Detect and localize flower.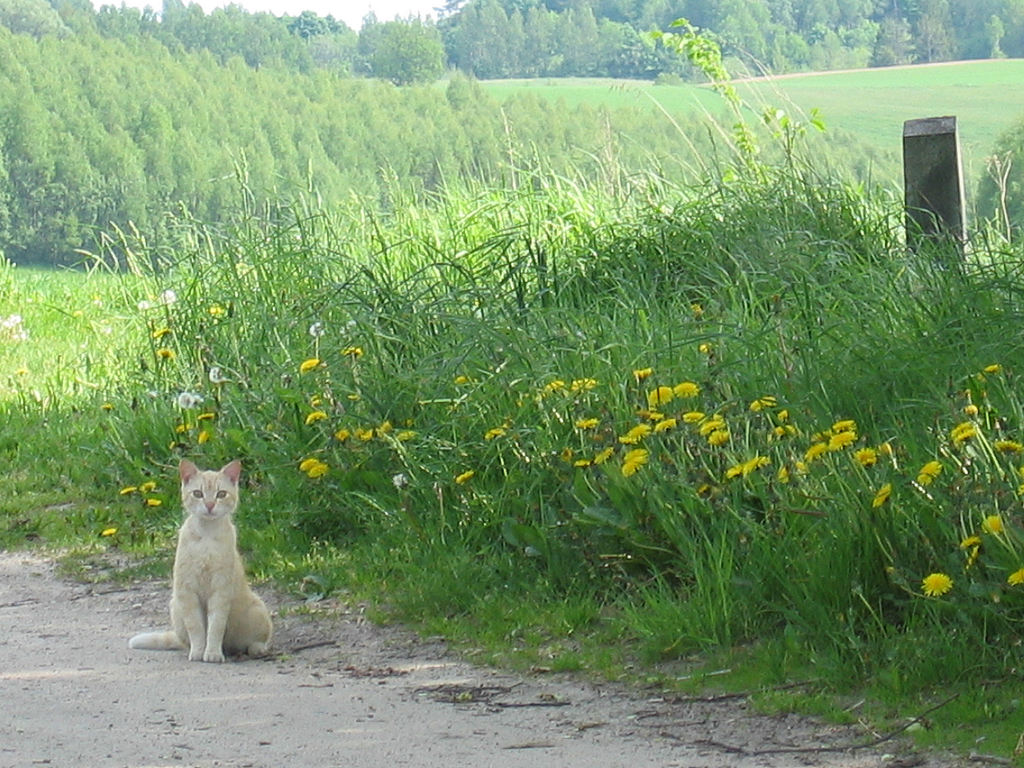
Localized at <bbox>579, 413, 595, 430</bbox>.
